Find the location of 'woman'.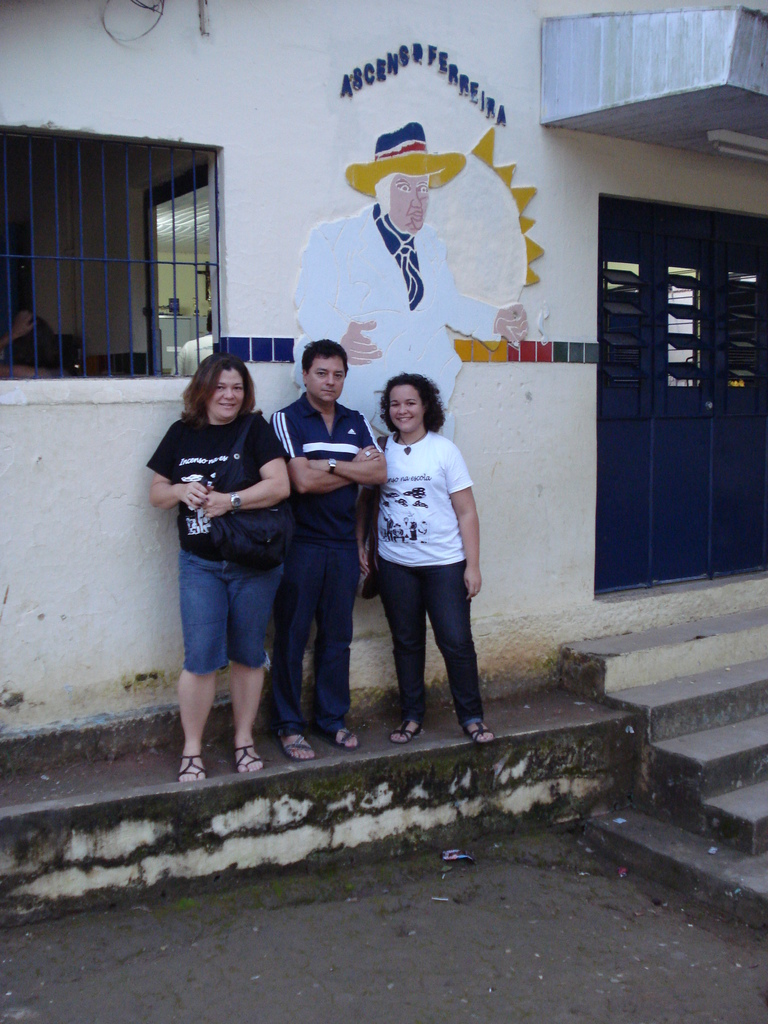
Location: box(351, 360, 493, 739).
